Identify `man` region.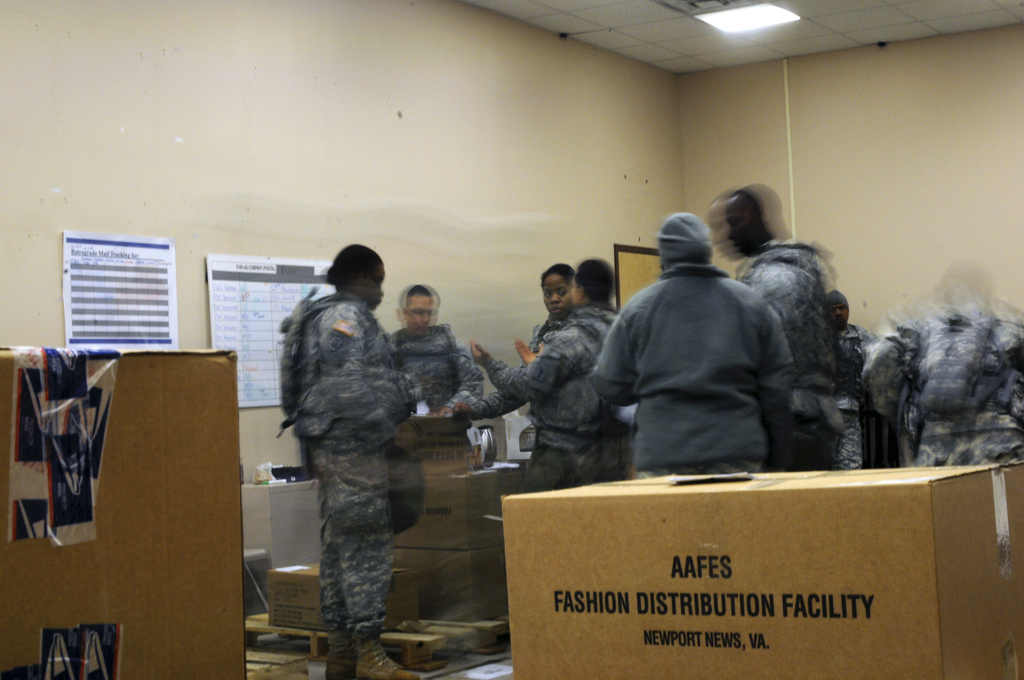
Region: x1=717, y1=182, x2=849, y2=473.
